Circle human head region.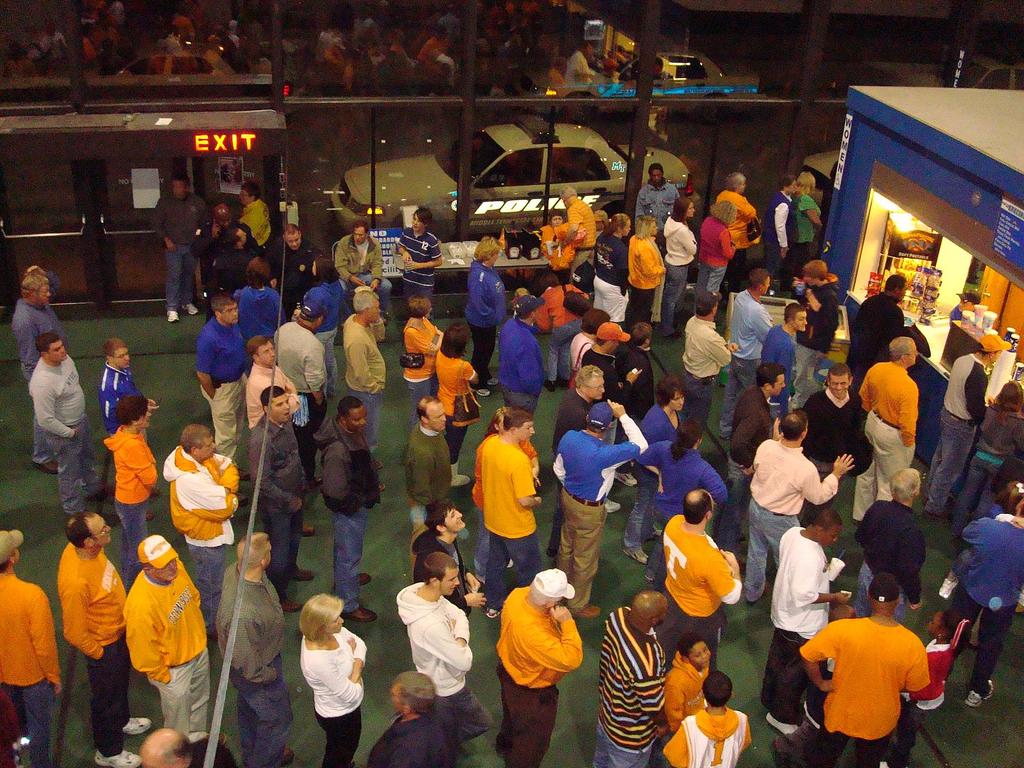
Region: Rect(245, 257, 274, 291).
